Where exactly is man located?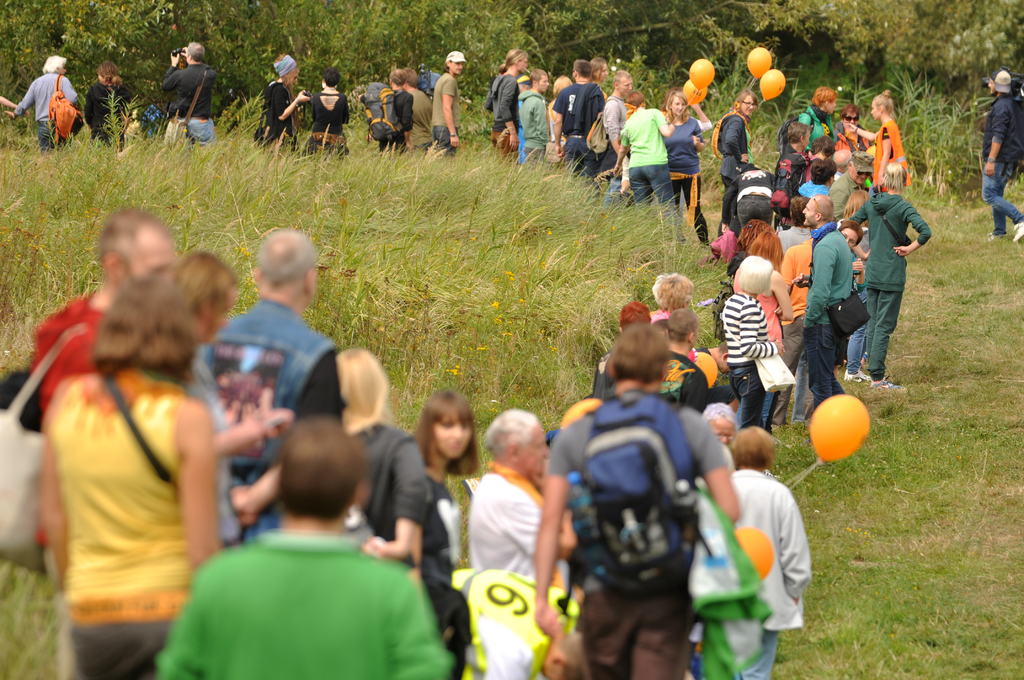
Its bounding box is bbox=[406, 70, 433, 154].
